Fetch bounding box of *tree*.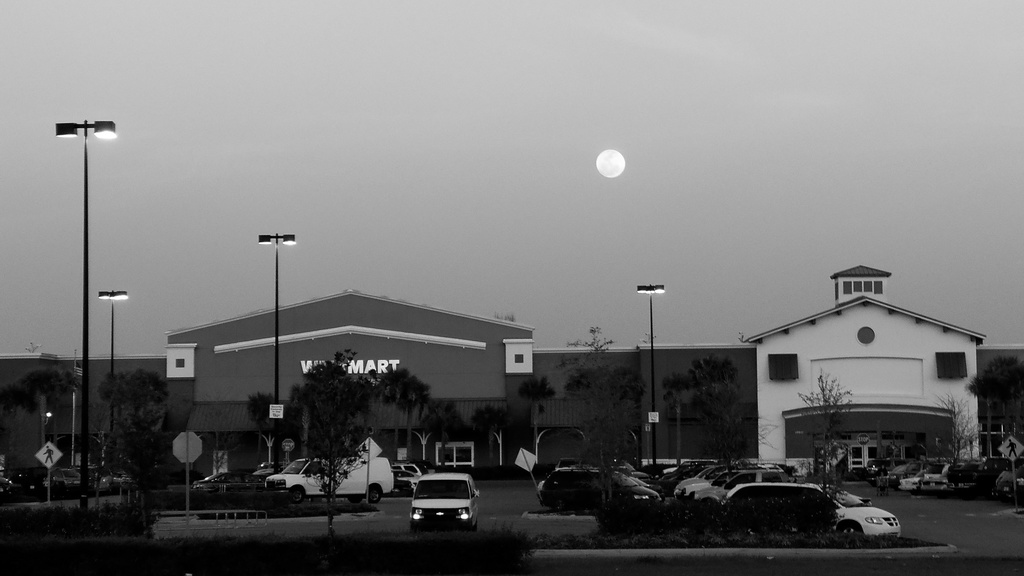
Bbox: {"x1": 929, "y1": 391, "x2": 984, "y2": 463}.
